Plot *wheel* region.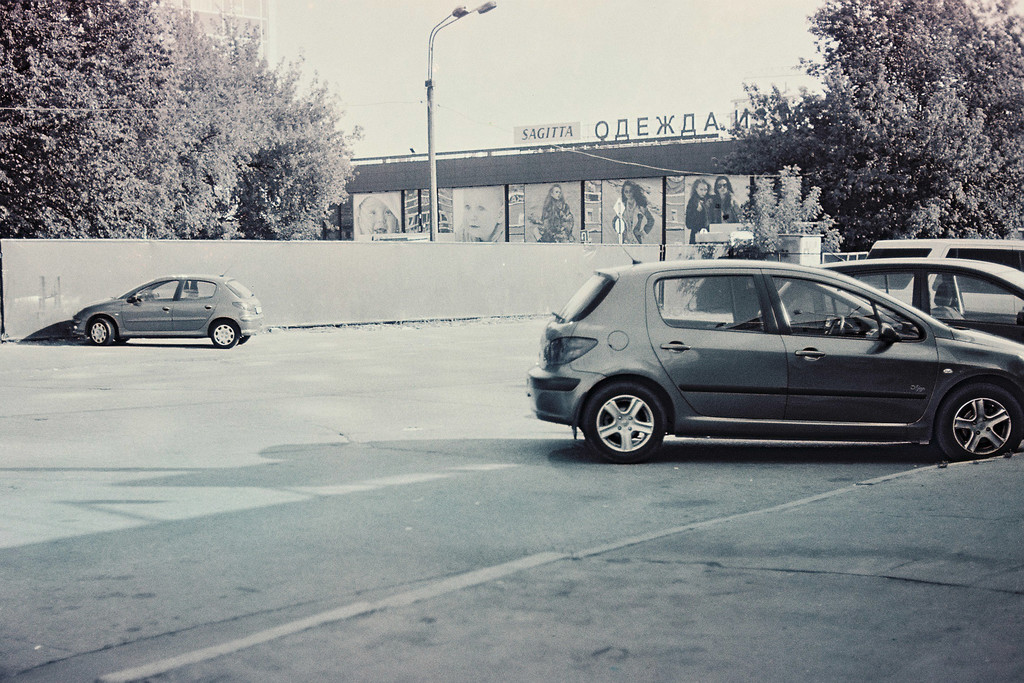
Plotted at x1=937, y1=383, x2=1023, y2=459.
